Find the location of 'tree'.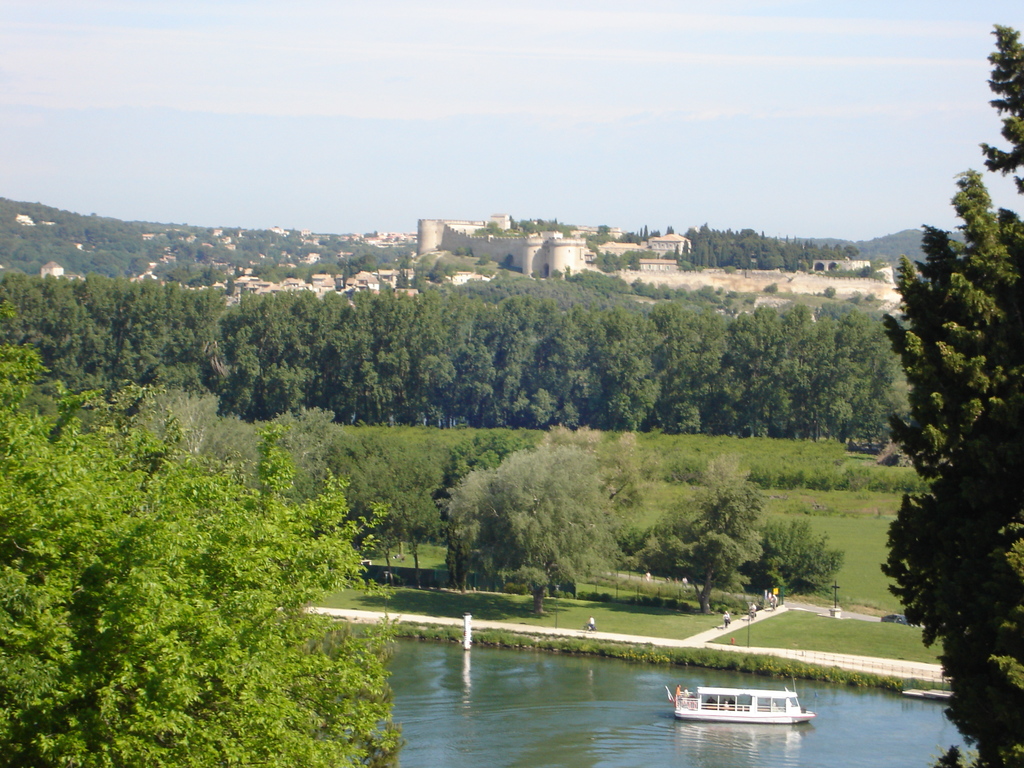
Location: 371:424:452:590.
